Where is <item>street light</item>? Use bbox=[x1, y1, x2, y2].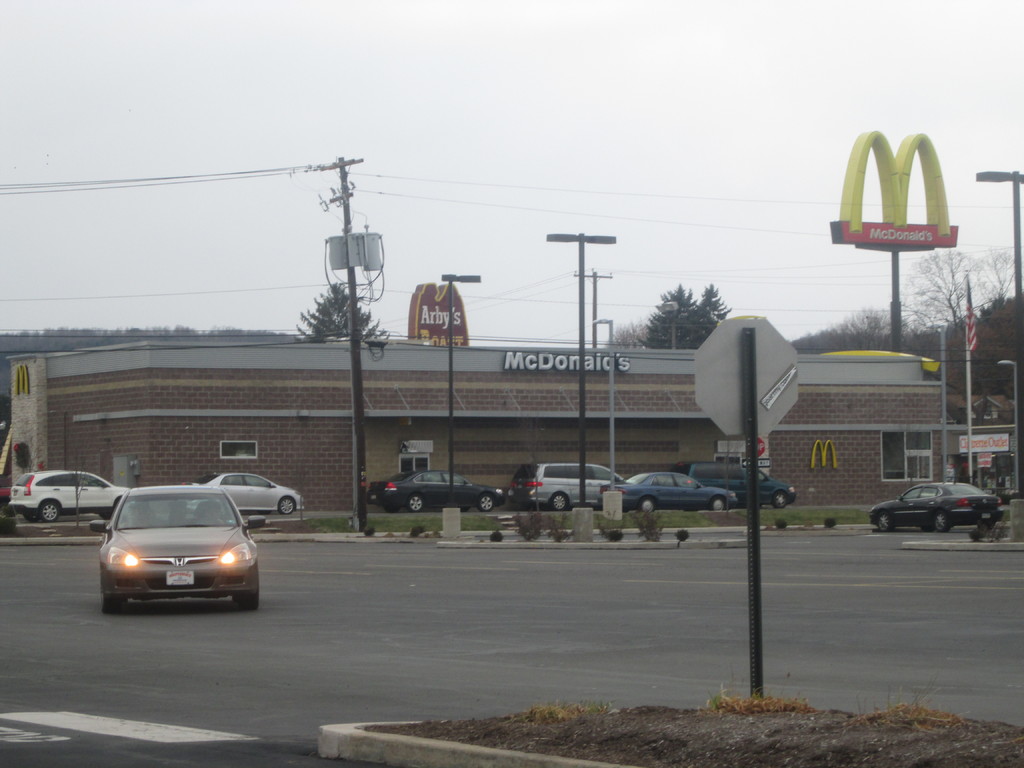
bbox=[585, 314, 623, 523].
